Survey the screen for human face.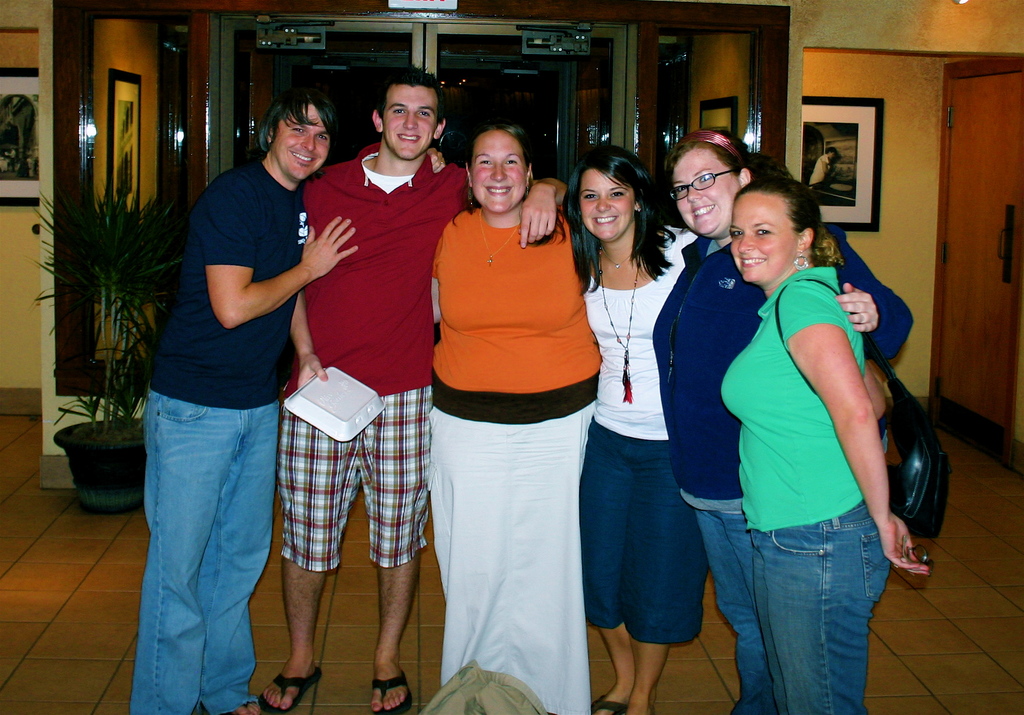
Survey found: BBox(577, 174, 637, 242).
